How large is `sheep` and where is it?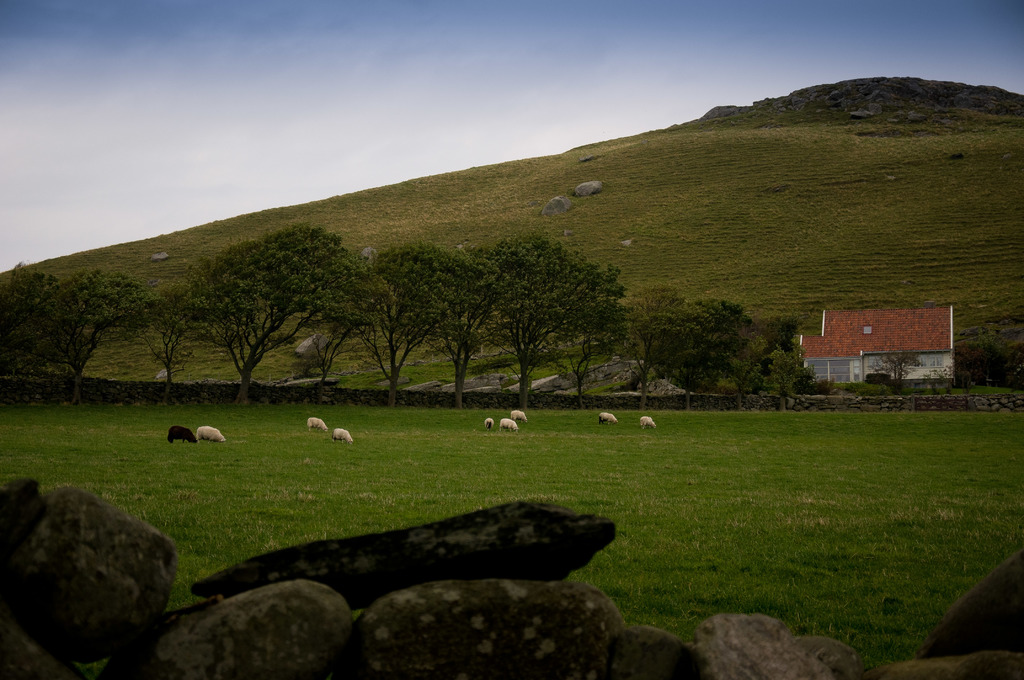
Bounding box: <region>598, 414, 619, 423</region>.
